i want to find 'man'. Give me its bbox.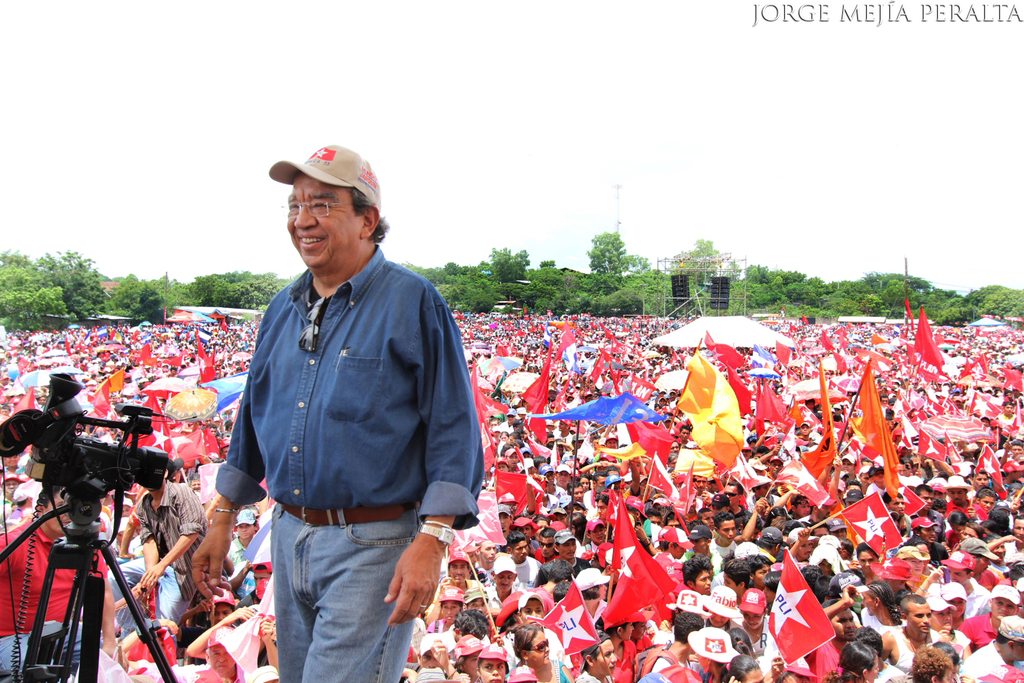
detection(102, 449, 212, 647).
